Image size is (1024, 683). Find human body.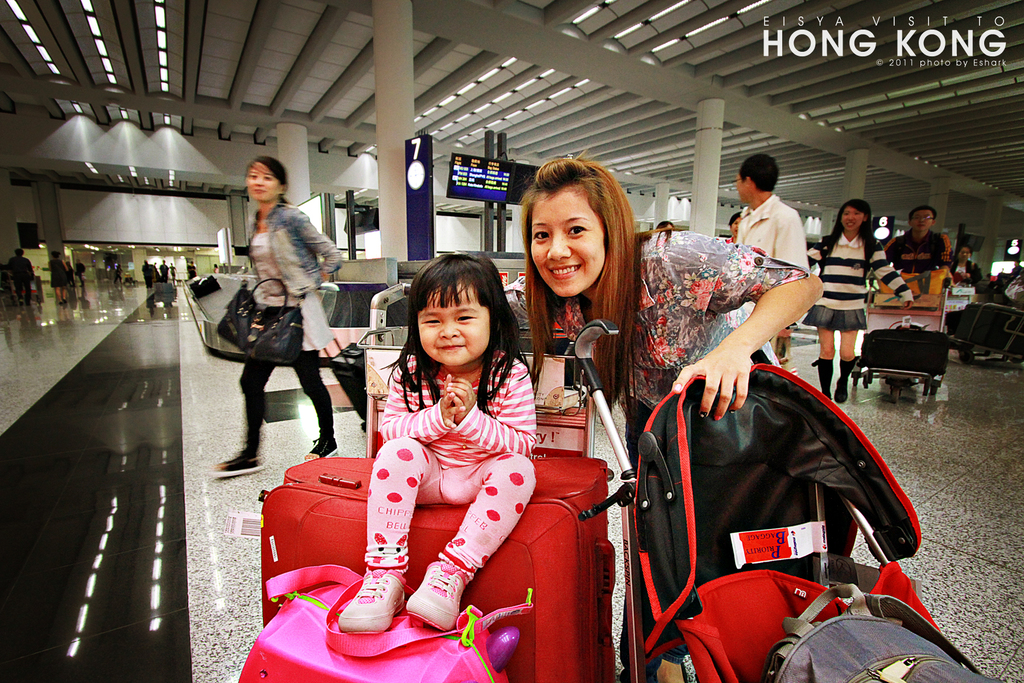
select_region(503, 224, 831, 472).
